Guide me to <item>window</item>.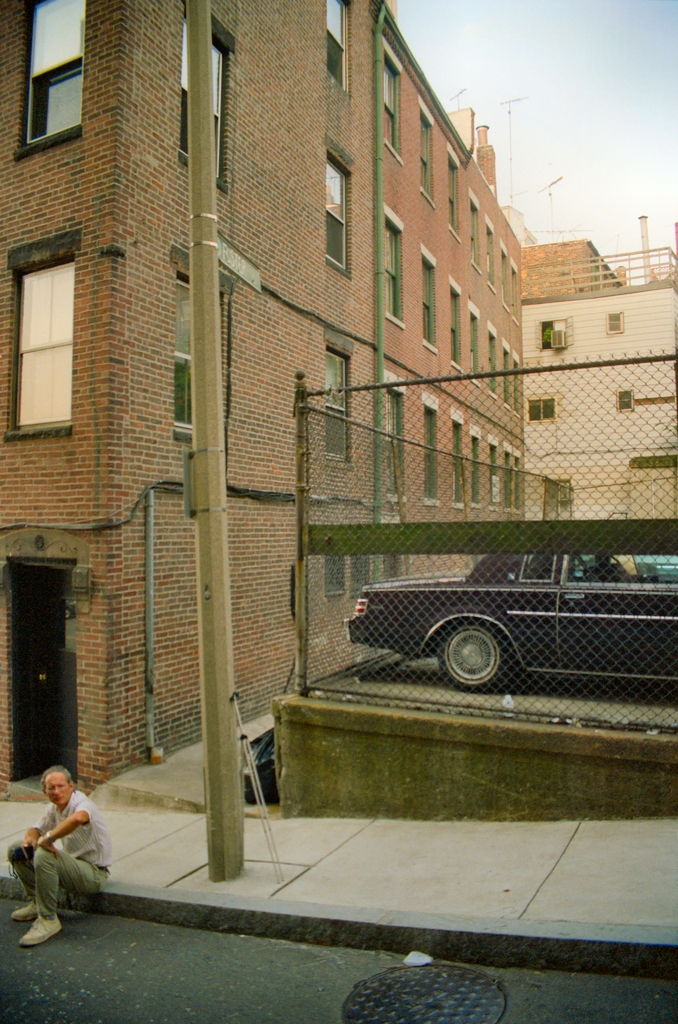
Guidance: <bbox>615, 380, 638, 415</bbox>.
